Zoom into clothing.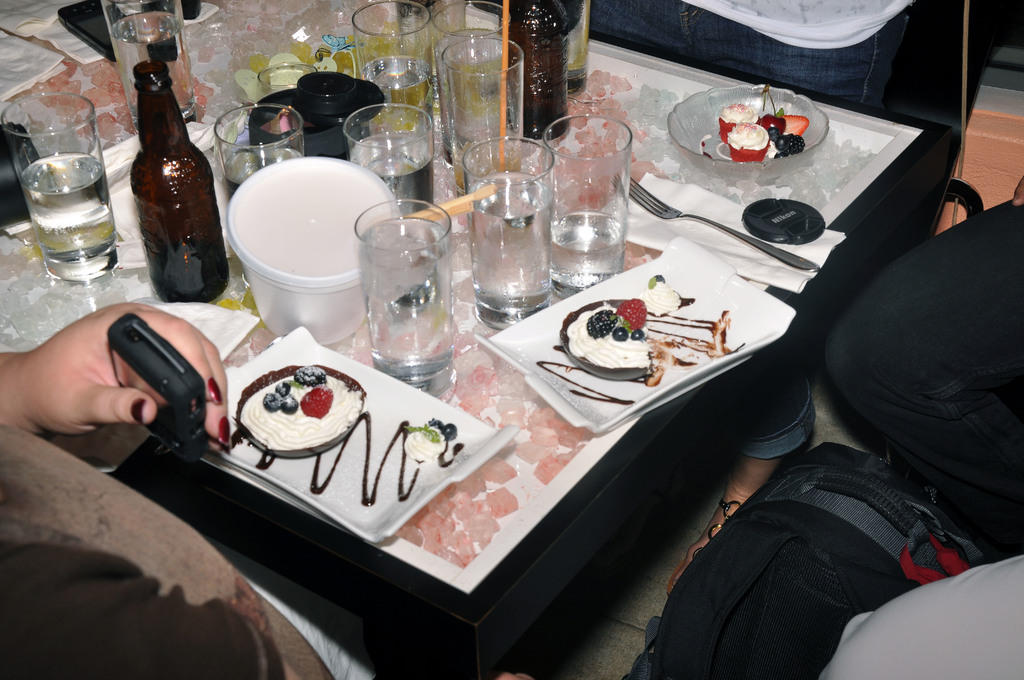
Zoom target: [820, 553, 1023, 679].
